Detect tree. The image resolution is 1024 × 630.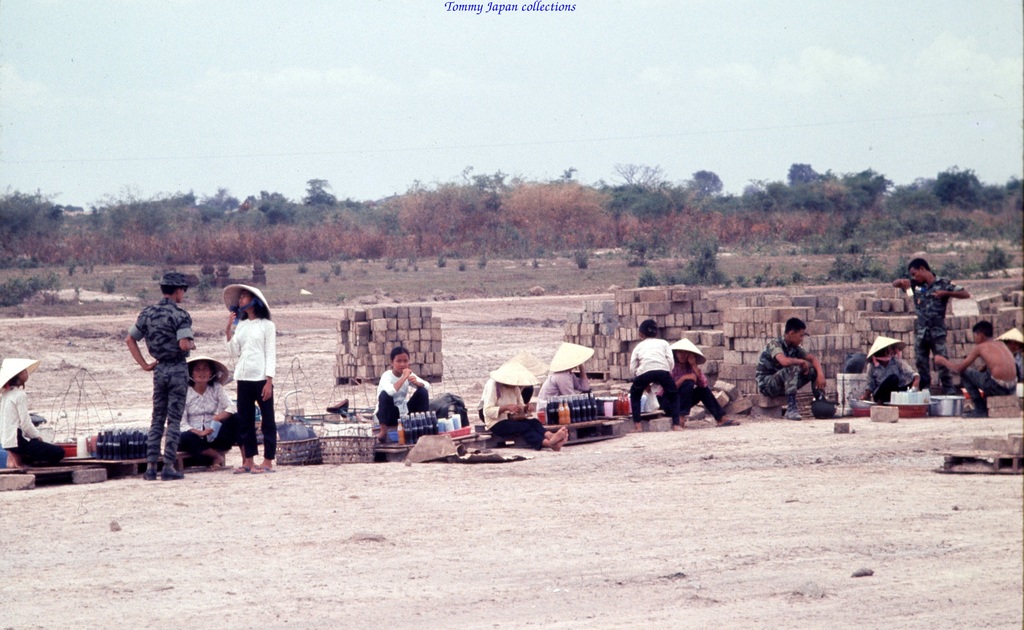
crop(497, 184, 602, 253).
